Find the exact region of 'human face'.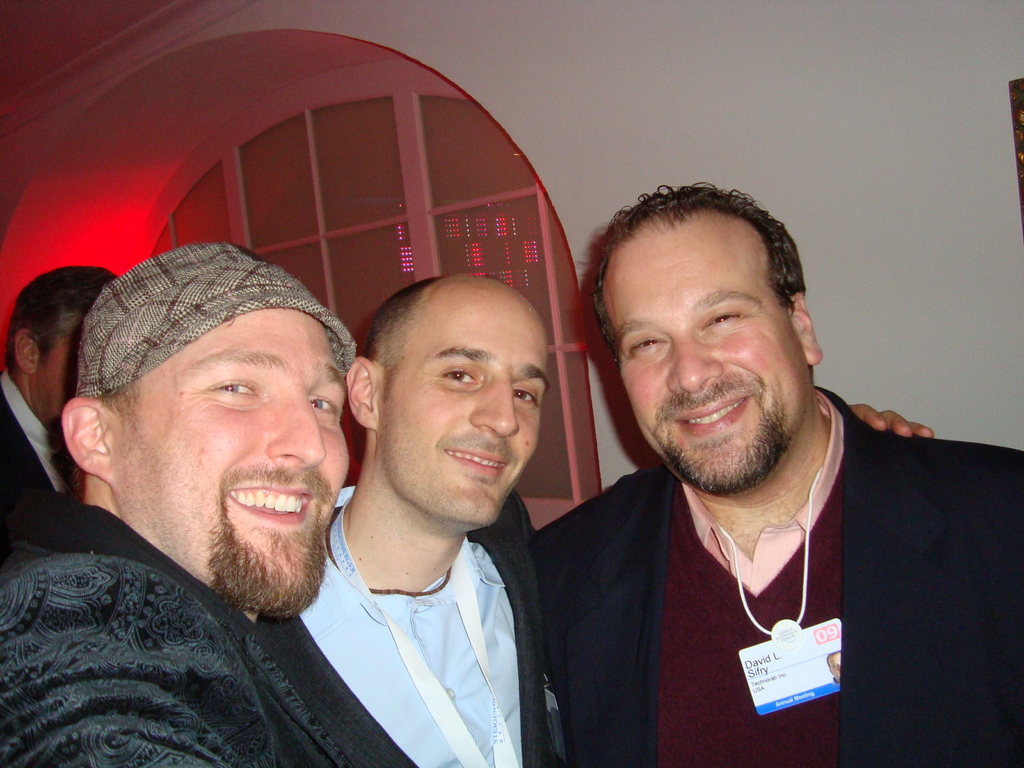
Exact region: [x1=623, y1=205, x2=802, y2=490].
